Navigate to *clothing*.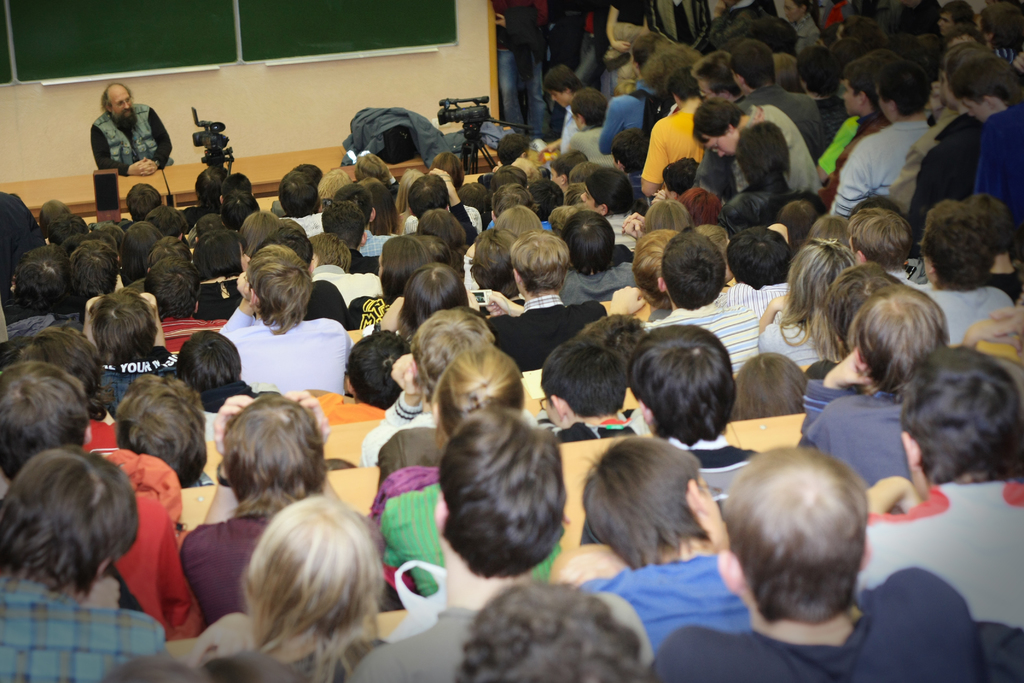
Navigation target: region(305, 277, 347, 329).
